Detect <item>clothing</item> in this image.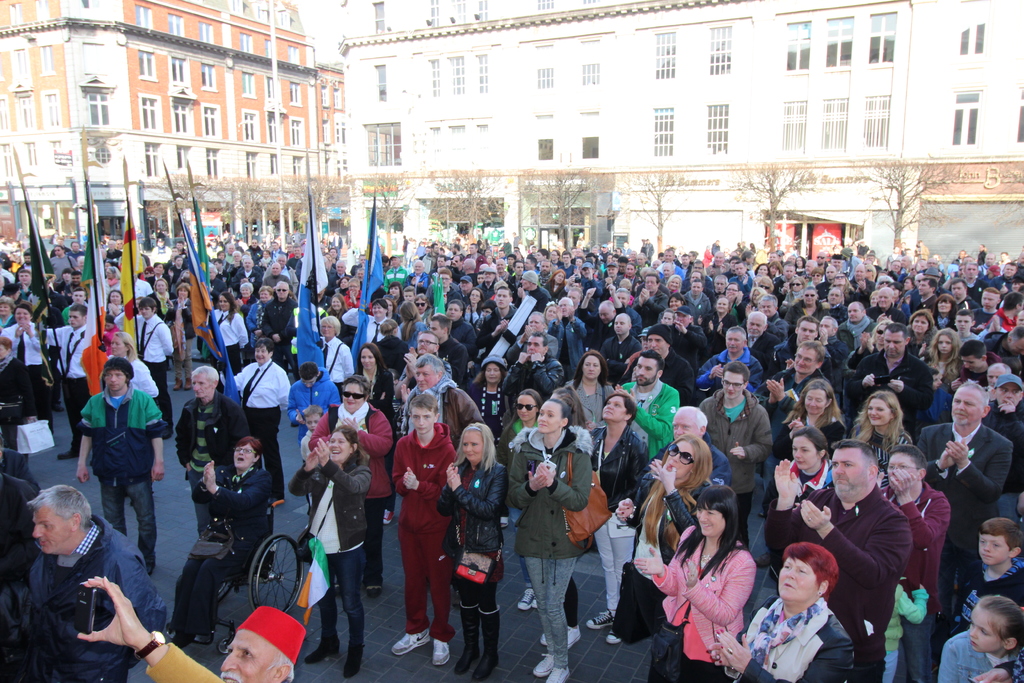
Detection: 619,372,675,458.
